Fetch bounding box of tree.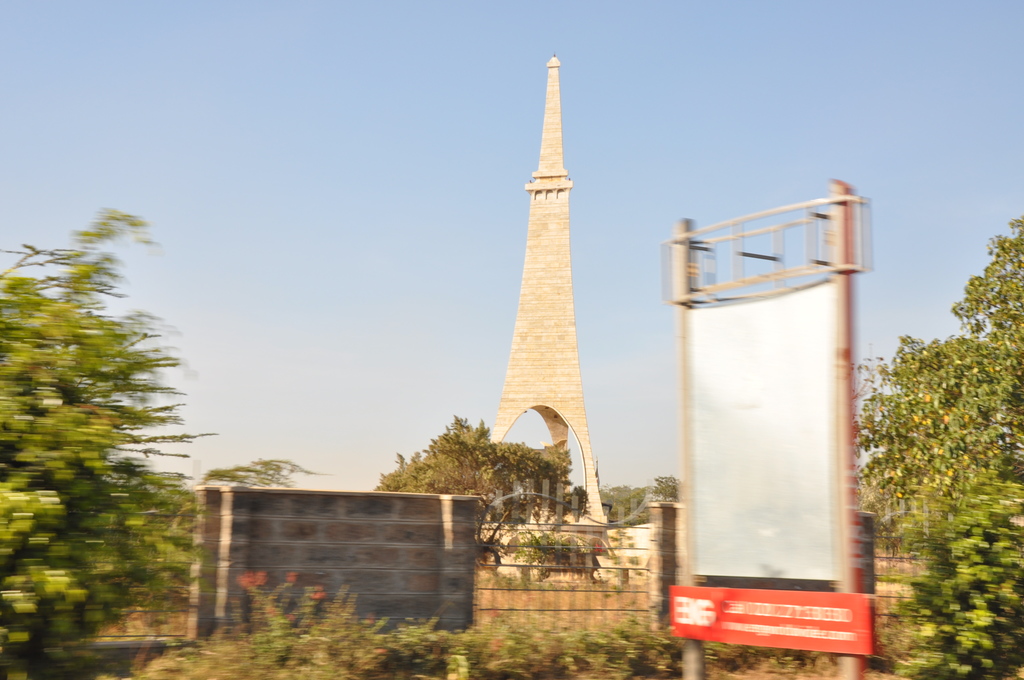
Bbox: bbox=[0, 206, 225, 673].
